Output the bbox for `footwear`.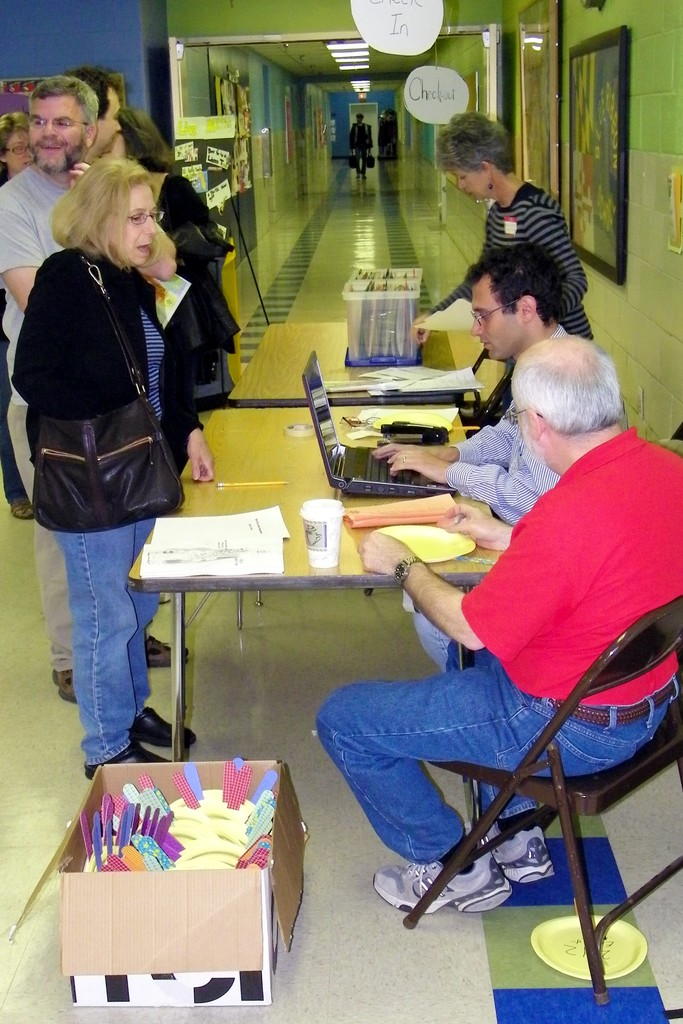
rect(134, 627, 192, 666).
